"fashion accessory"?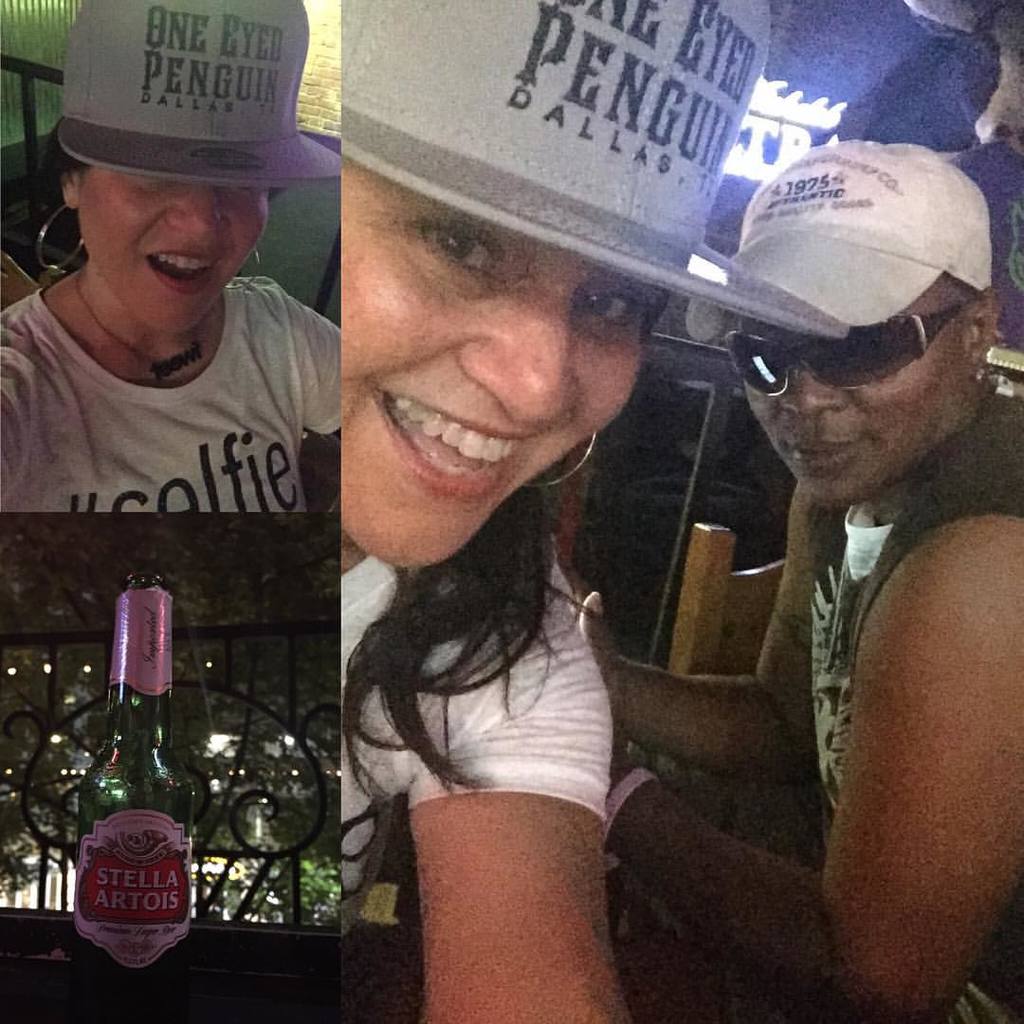
BBox(341, 0, 850, 341)
